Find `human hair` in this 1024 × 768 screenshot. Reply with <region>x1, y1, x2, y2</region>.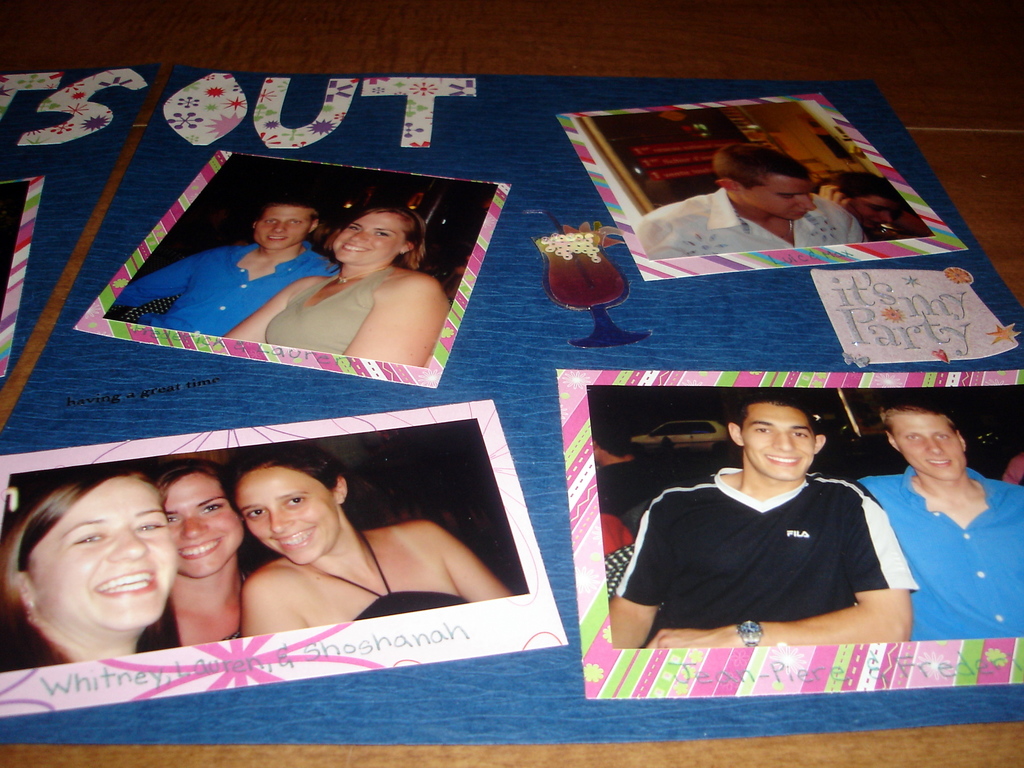
<region>153, 458, 226, 516</region>.
